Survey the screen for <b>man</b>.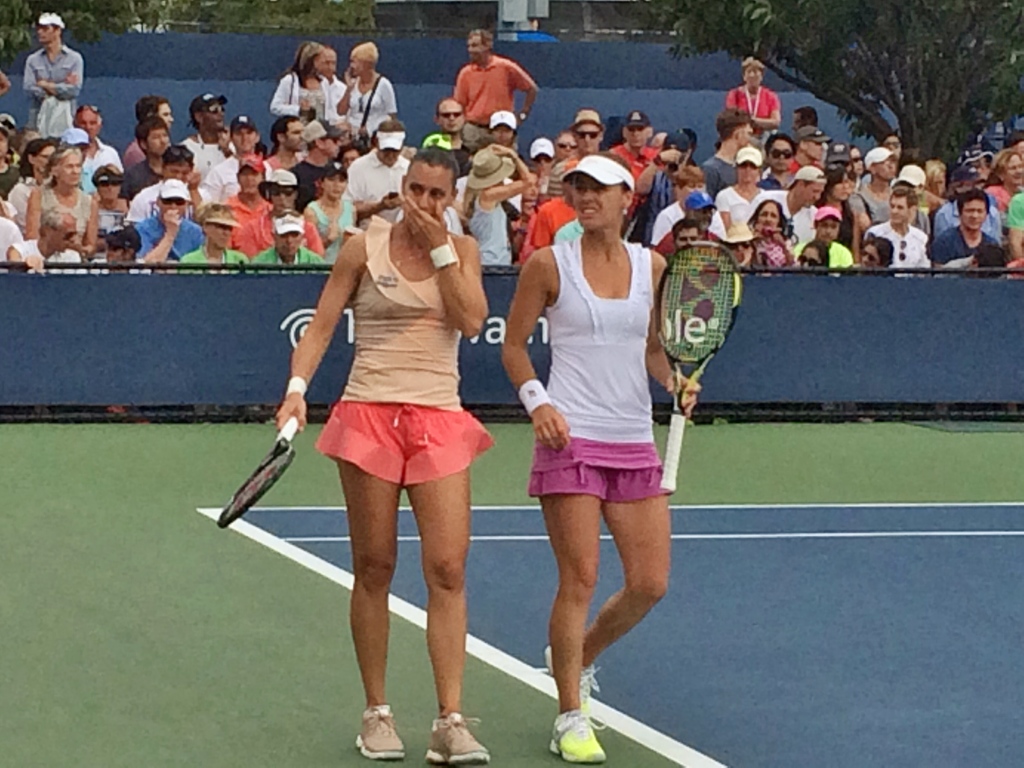
Survey found: pyautogui.locateOnScreen(788, 125, 833, 172).
